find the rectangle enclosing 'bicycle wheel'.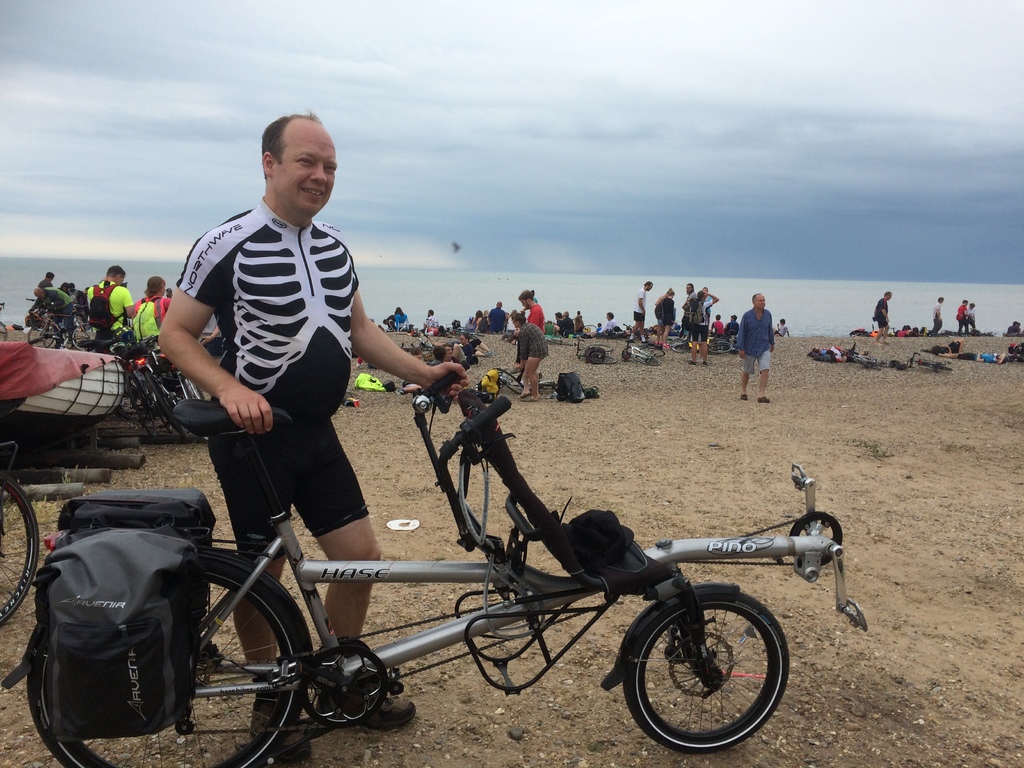
rect(636, 344, 667, 358).
